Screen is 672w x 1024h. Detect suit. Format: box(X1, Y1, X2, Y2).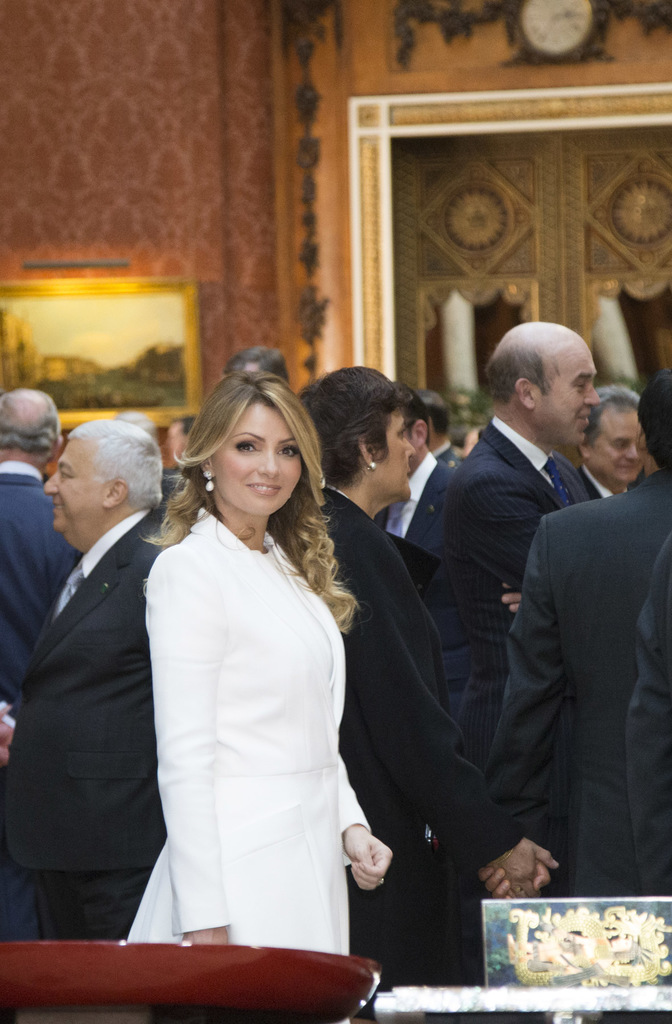
box(375, 452, 453, 555).
